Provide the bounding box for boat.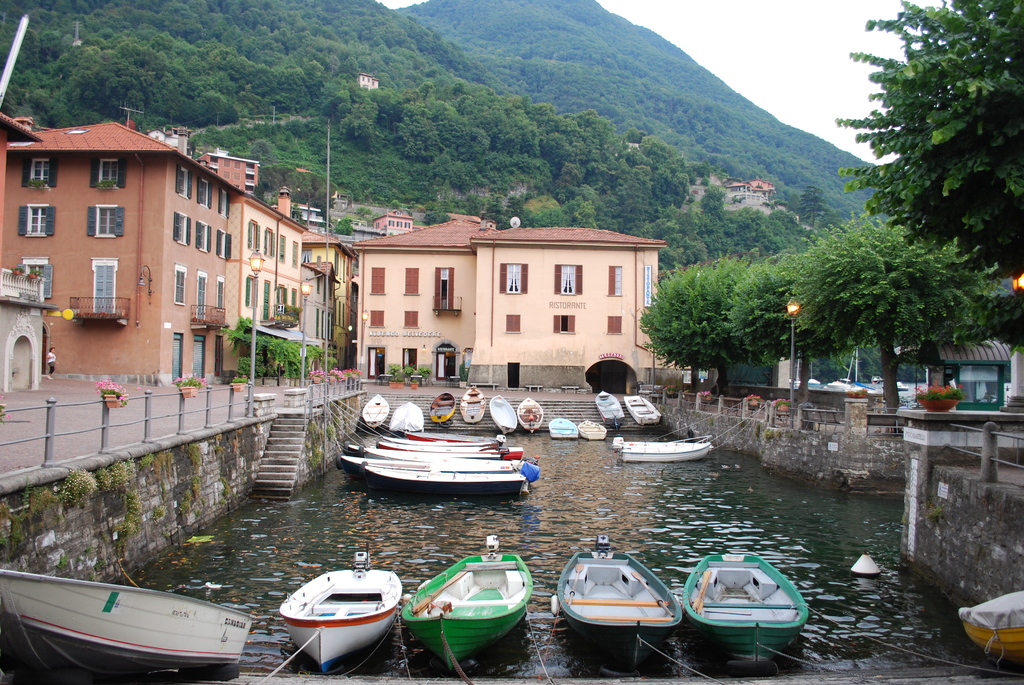
pyautogui.locateOnScreen(359, 391, 389, 425).
